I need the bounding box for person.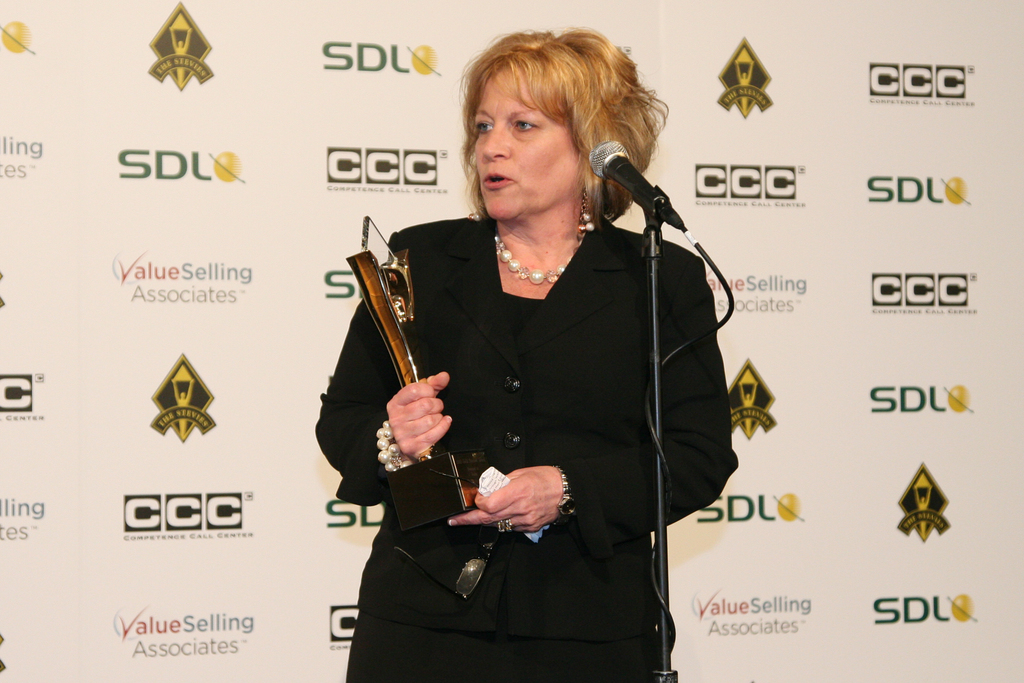
Here it is: <bbox>316, 30, 741, 682</bbox>.
